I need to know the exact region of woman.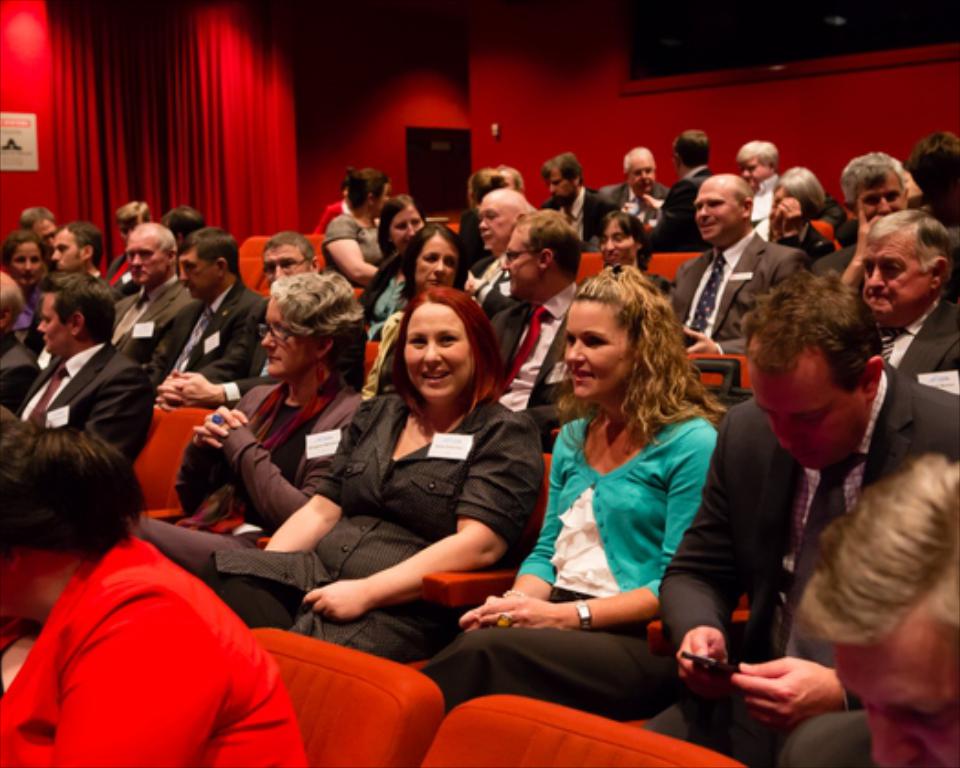
Region: rect(371, 187, 430, 315).
